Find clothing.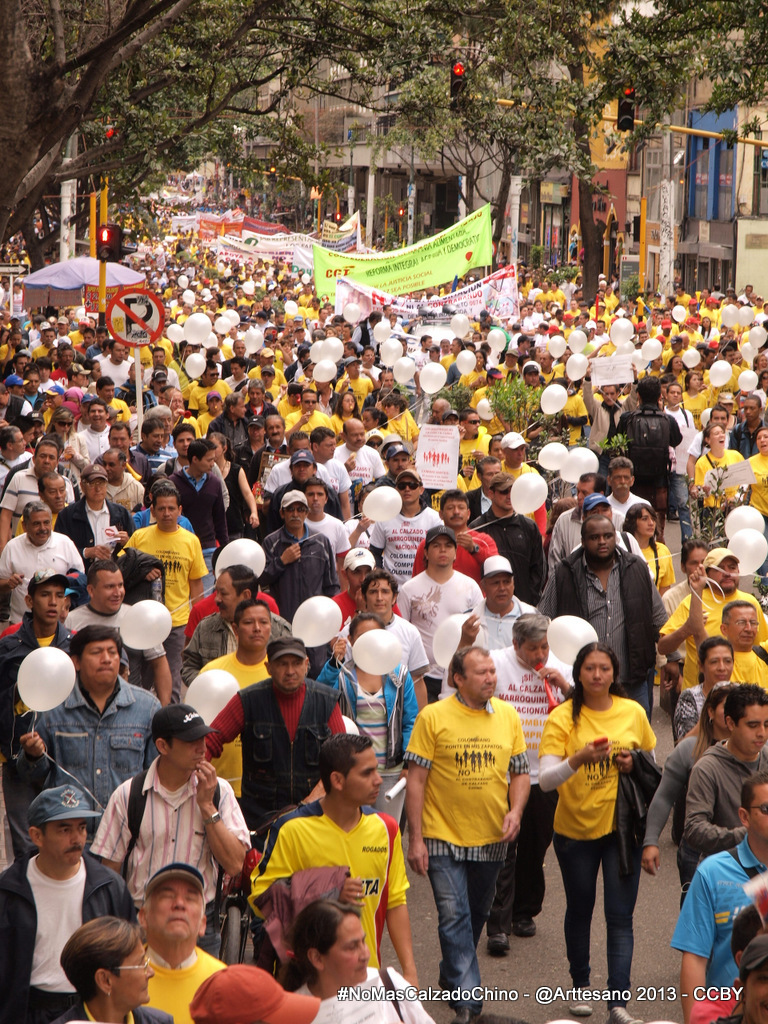
[left=661, top=849, right=767, bottom=1016].
